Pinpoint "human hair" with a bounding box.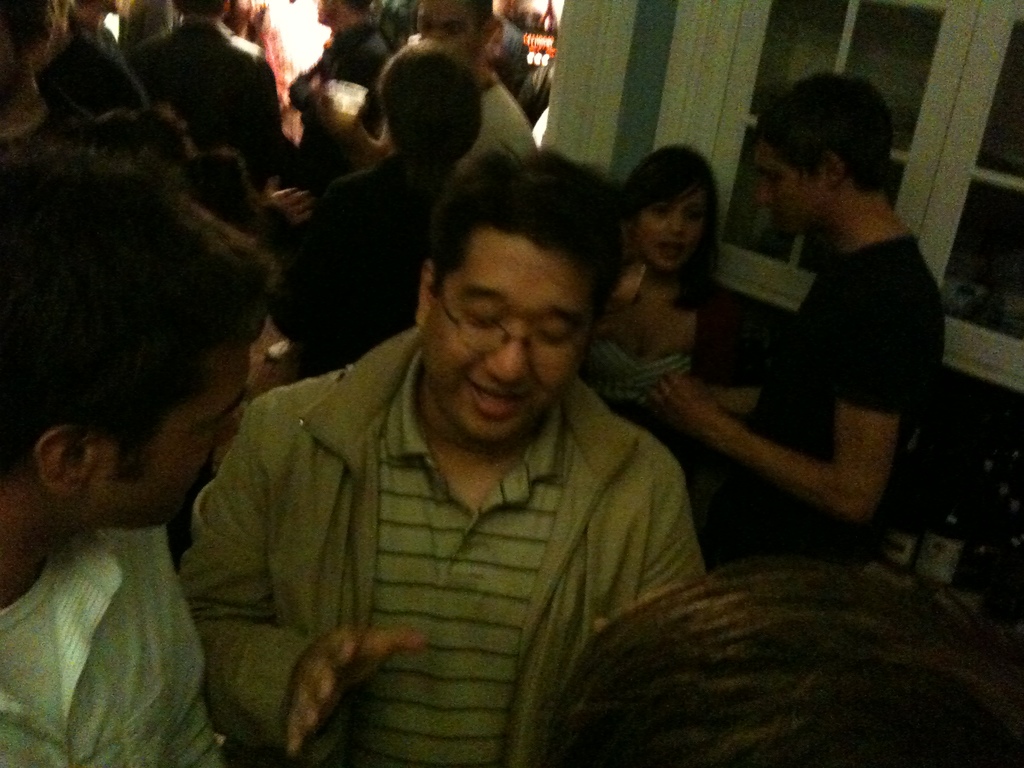
(left=193, top=145, right=262, bottom=223).
